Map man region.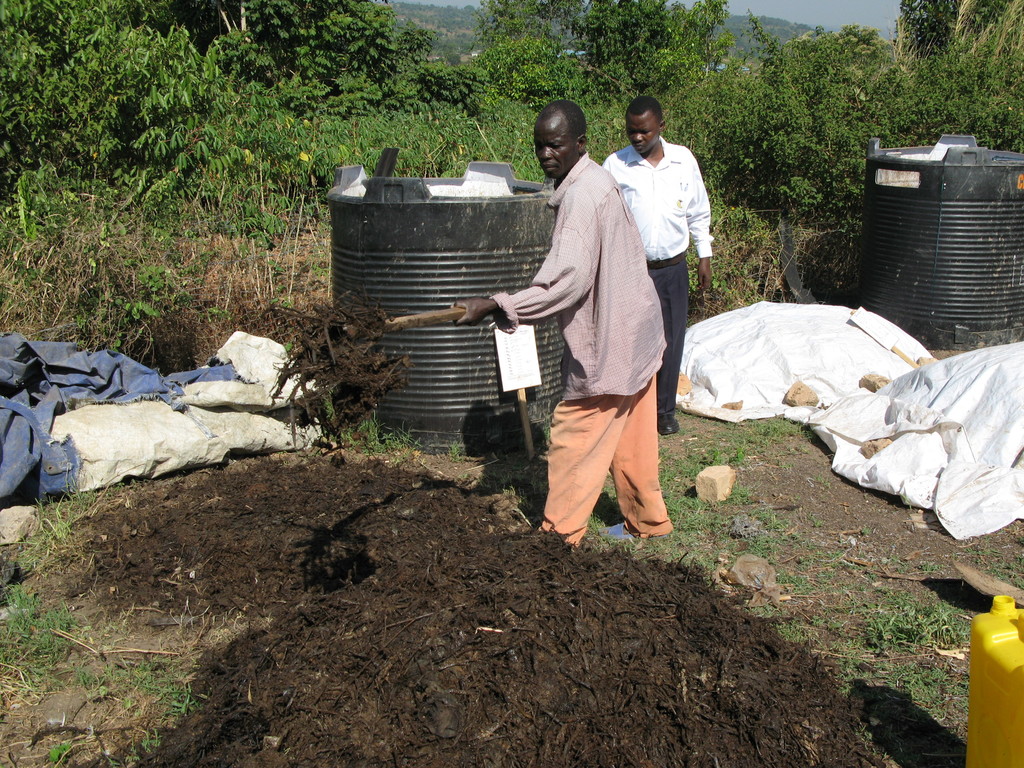
Mapped to Rect(600, 93, 716, 437).
